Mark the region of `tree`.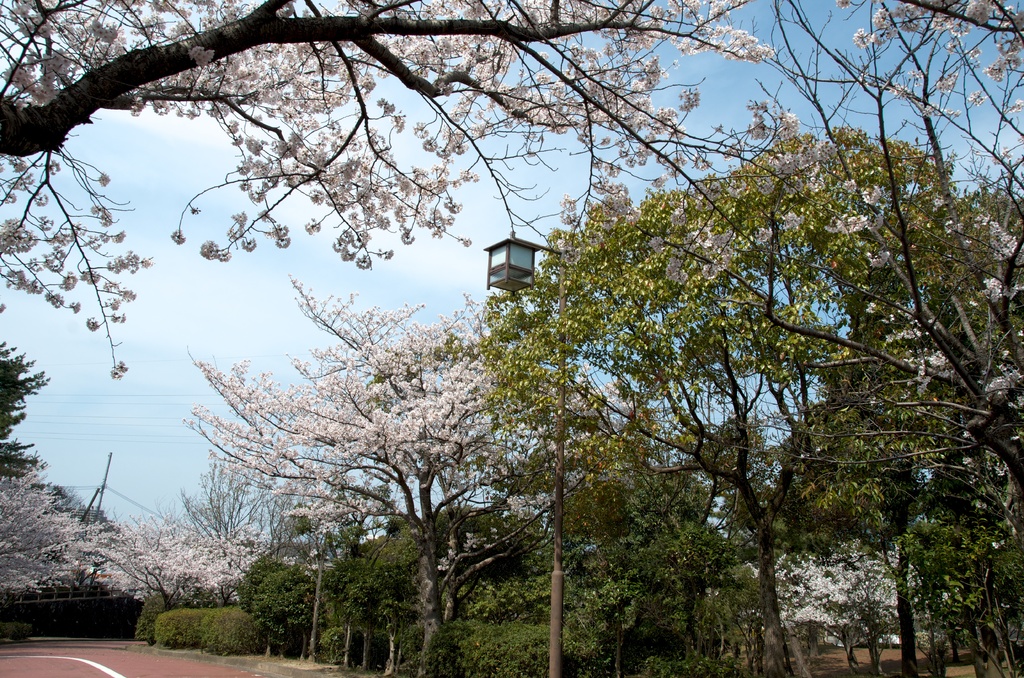
Region: [0,455,112,601].
